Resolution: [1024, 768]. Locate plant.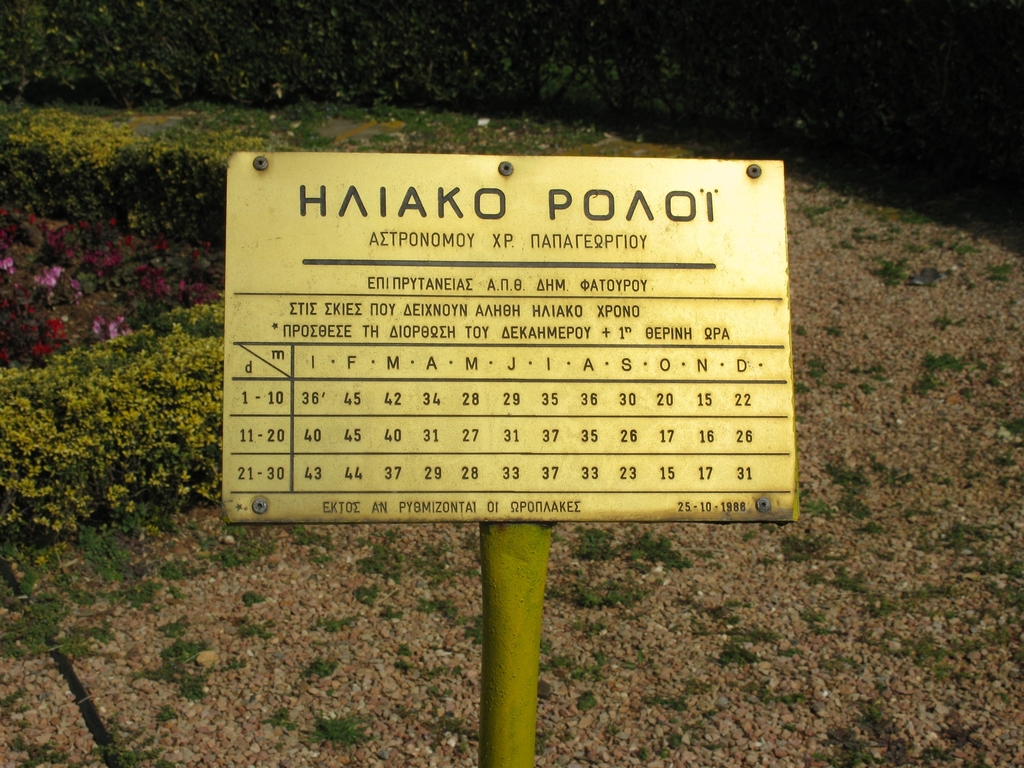
308 654 342 676.
